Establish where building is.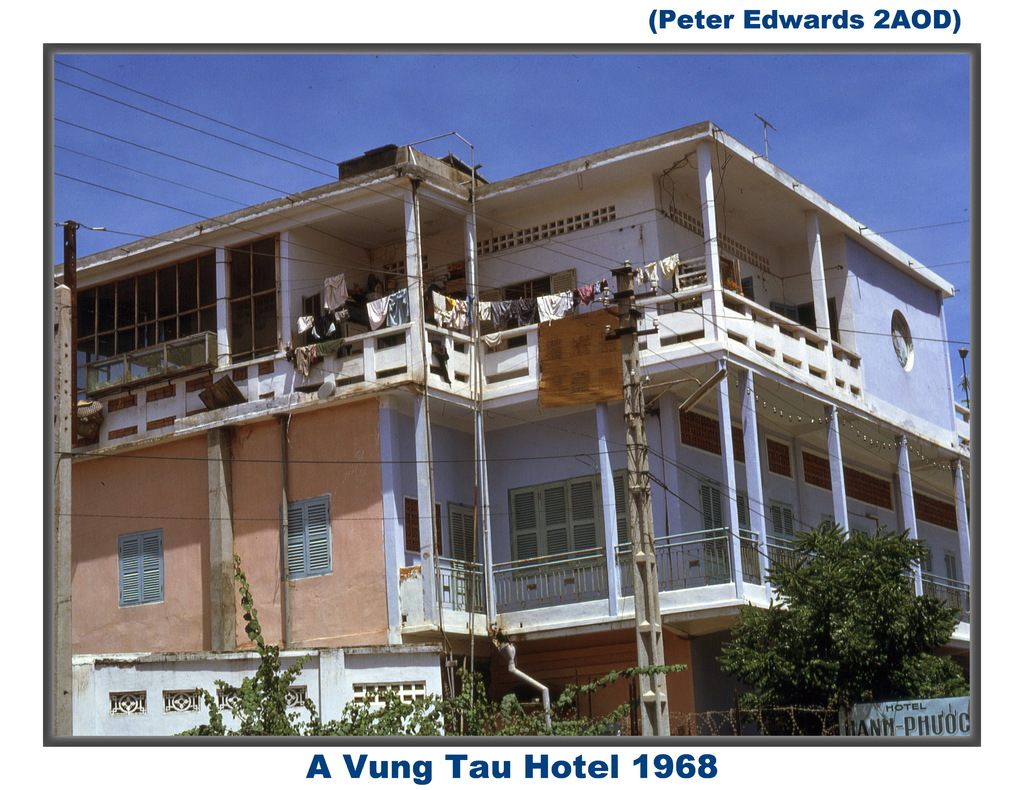
Established at bbox(41, 123, 971, 739).
